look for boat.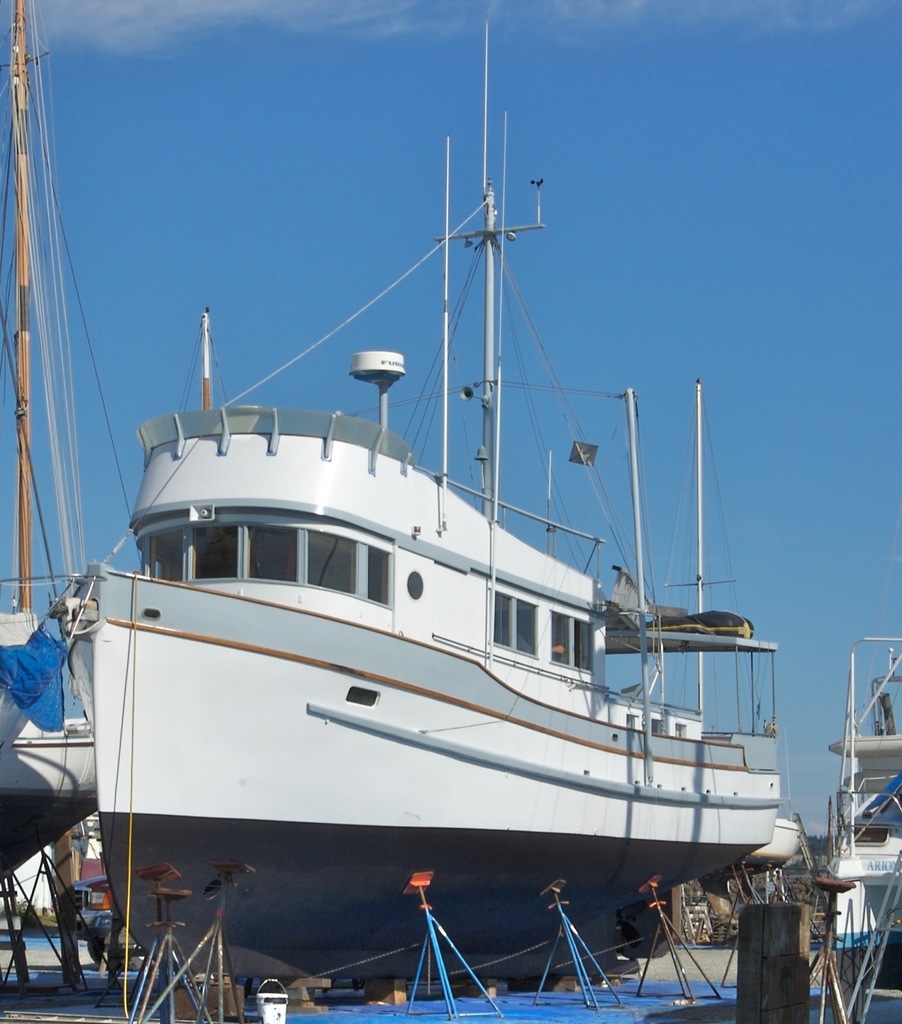
Found: select_region(0, 0, 109, 884).
